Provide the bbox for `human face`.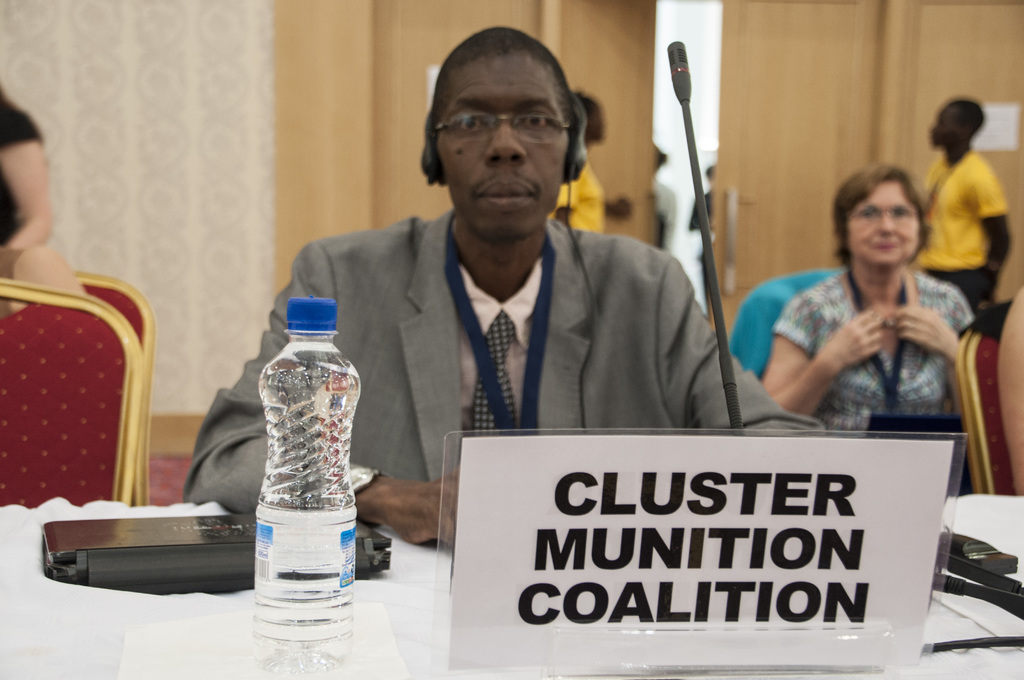
x1=845, y1=181, x2=918, y2=273.
